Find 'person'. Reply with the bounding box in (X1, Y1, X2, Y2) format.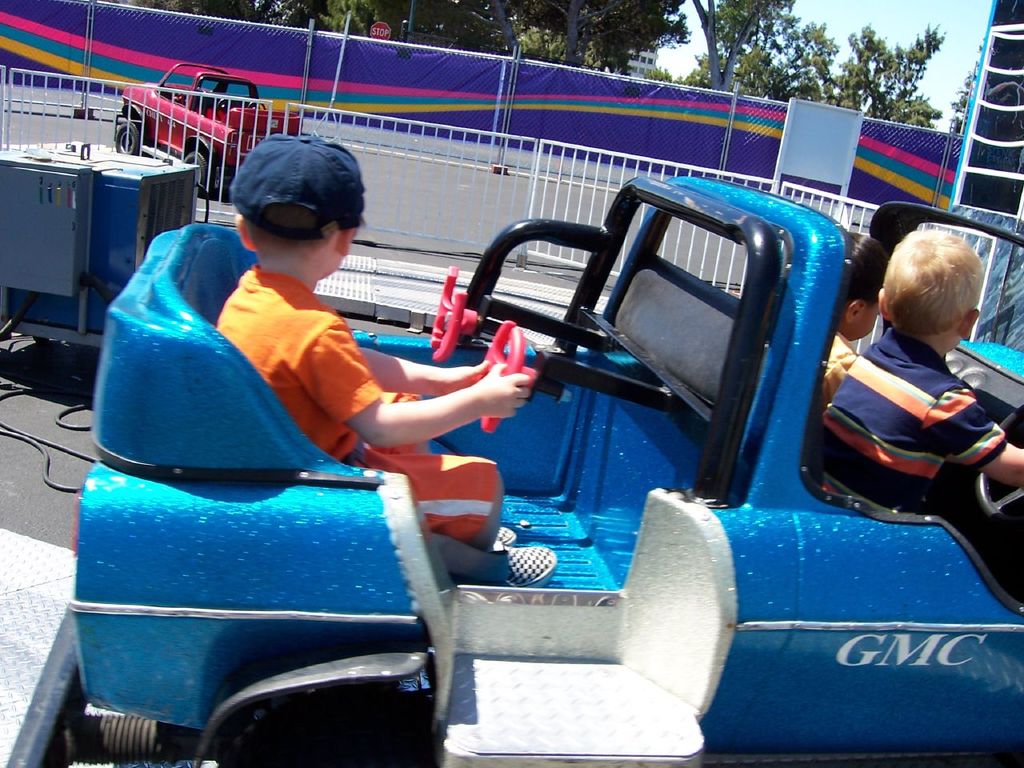
(800, 246, 893, 428).
